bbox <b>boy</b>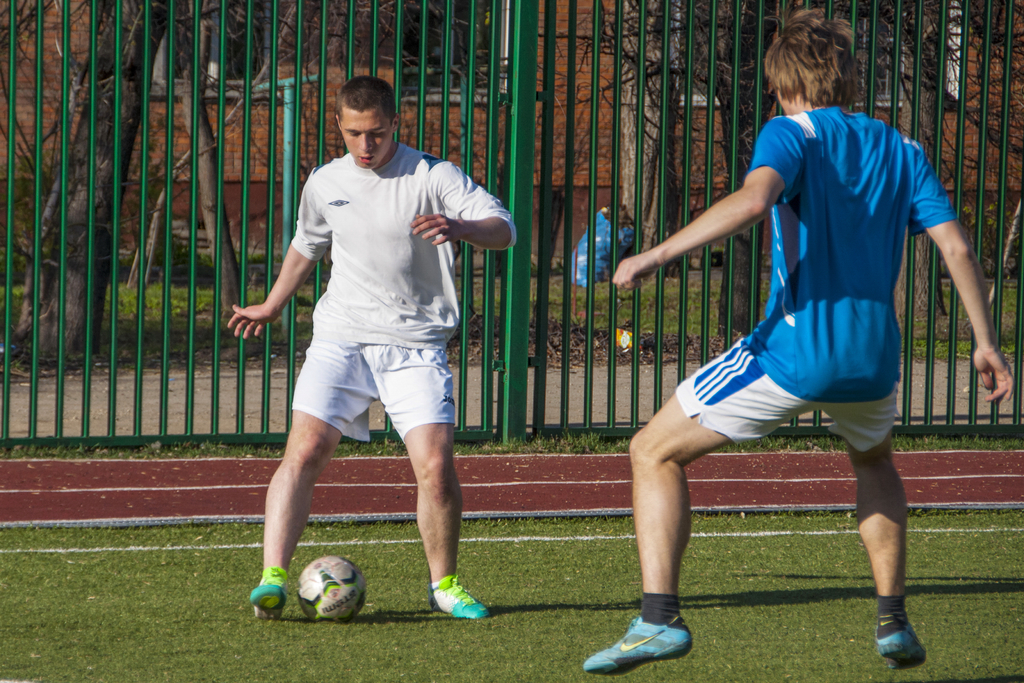
(left=227, top=72, right=516, bottom=621)
